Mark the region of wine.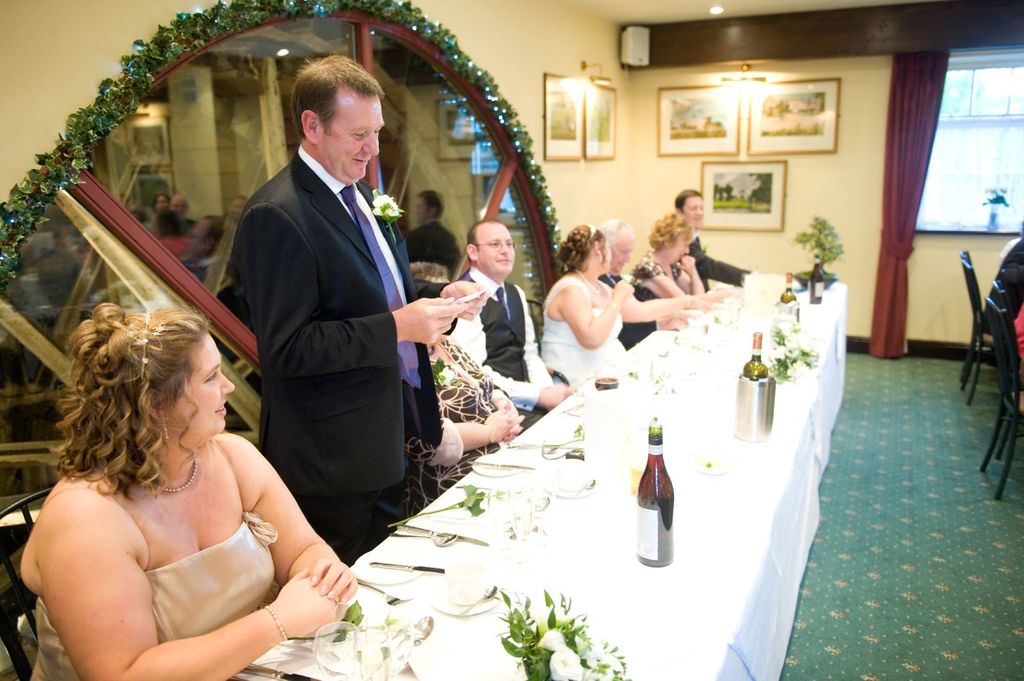
Region: region(735, 330, 769, 377).
